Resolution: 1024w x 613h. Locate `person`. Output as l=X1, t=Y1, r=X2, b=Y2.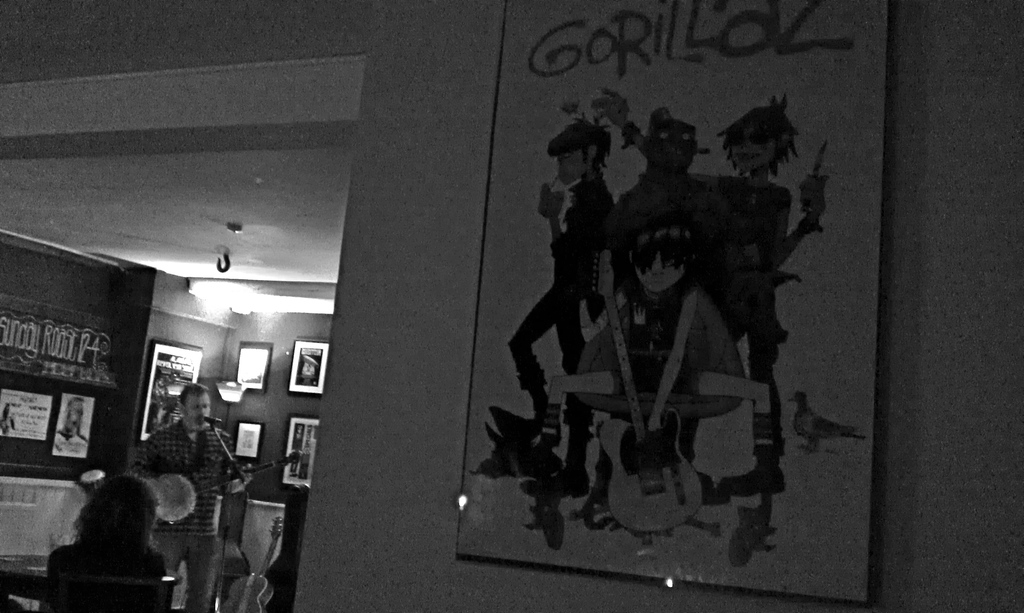
l=116, t=380, r=253, b=612.
